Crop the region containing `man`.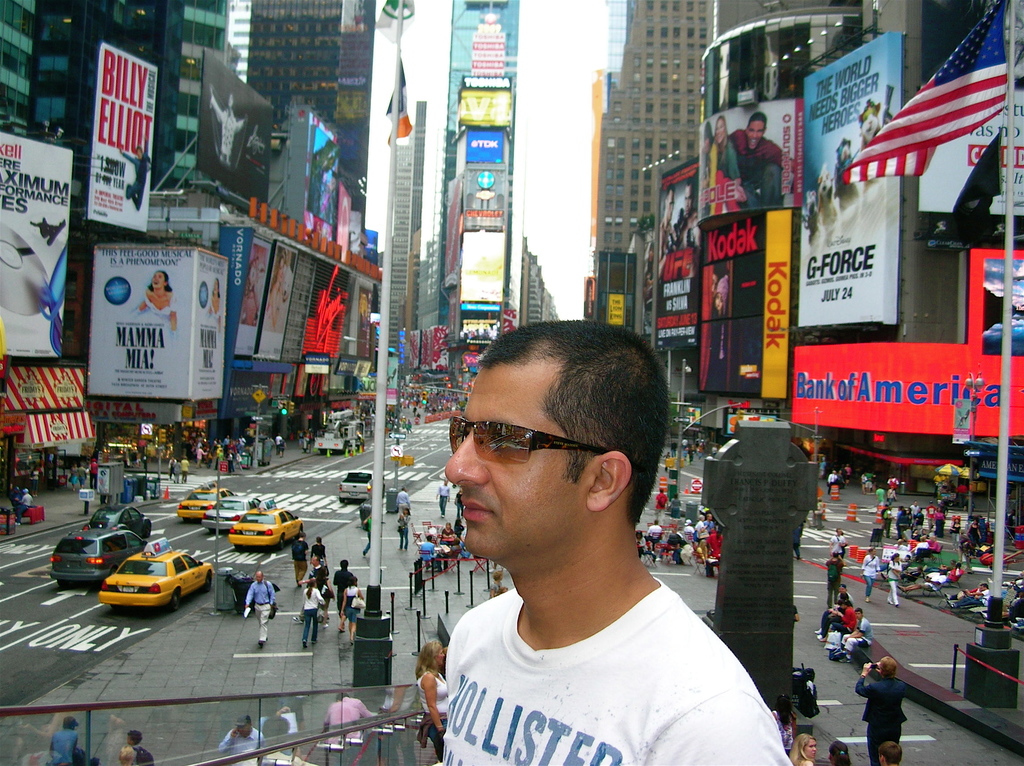
Crop region: Rect(825, 471, 839, 495).
